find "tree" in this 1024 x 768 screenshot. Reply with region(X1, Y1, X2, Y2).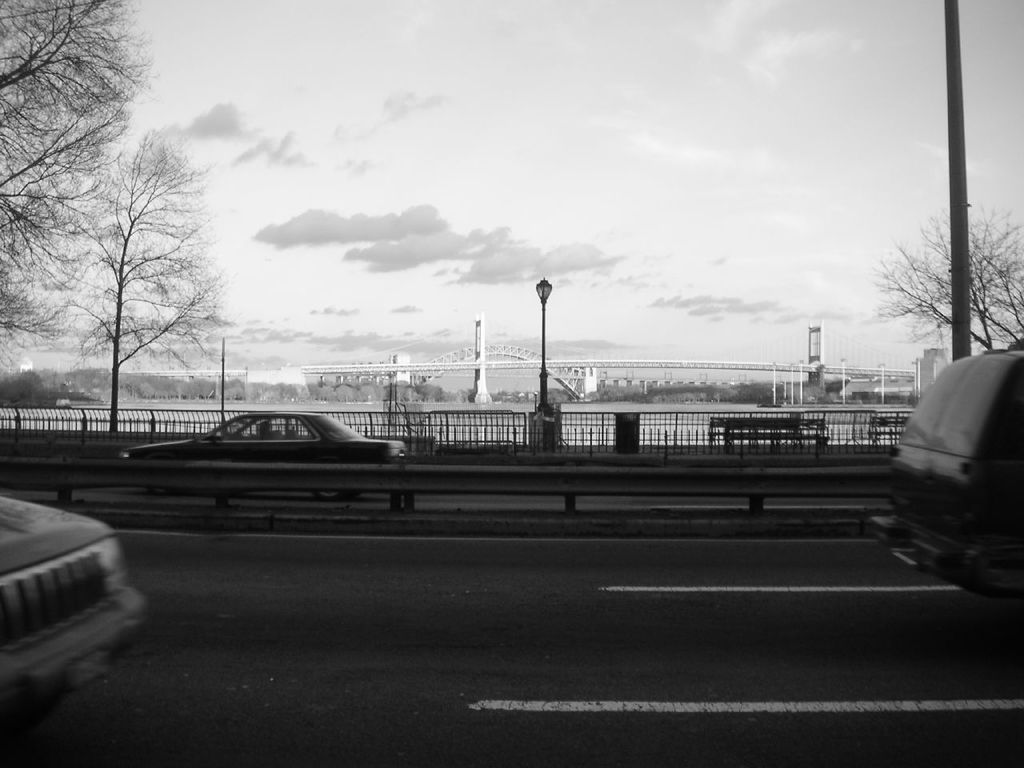
region(854, 198, 1023, 362).
